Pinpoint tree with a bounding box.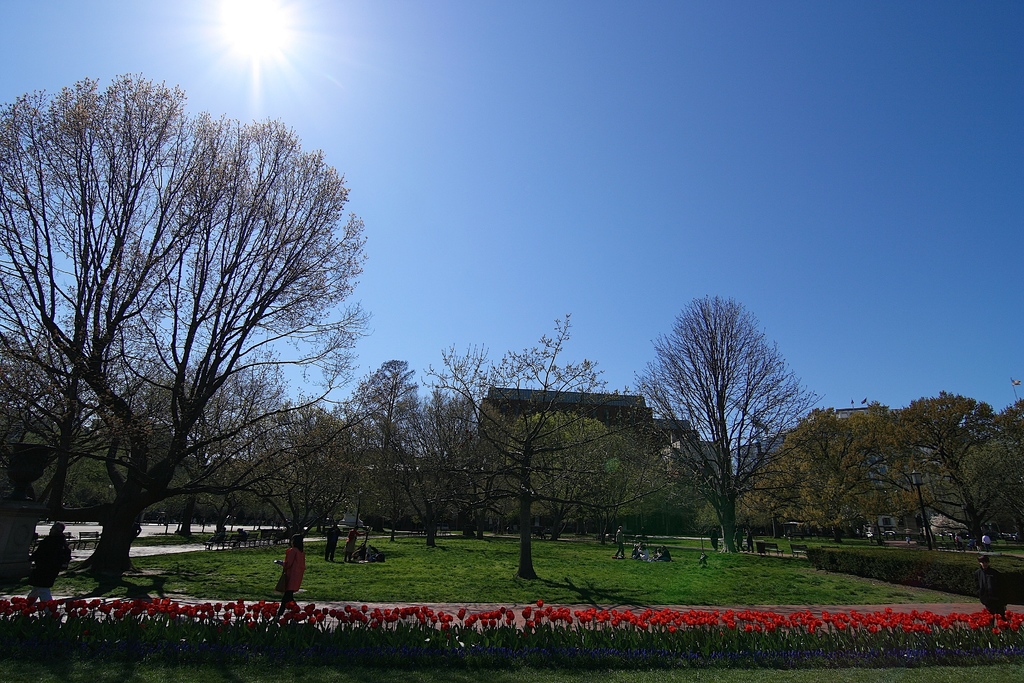
Rect(0, 71, 376, 579).
